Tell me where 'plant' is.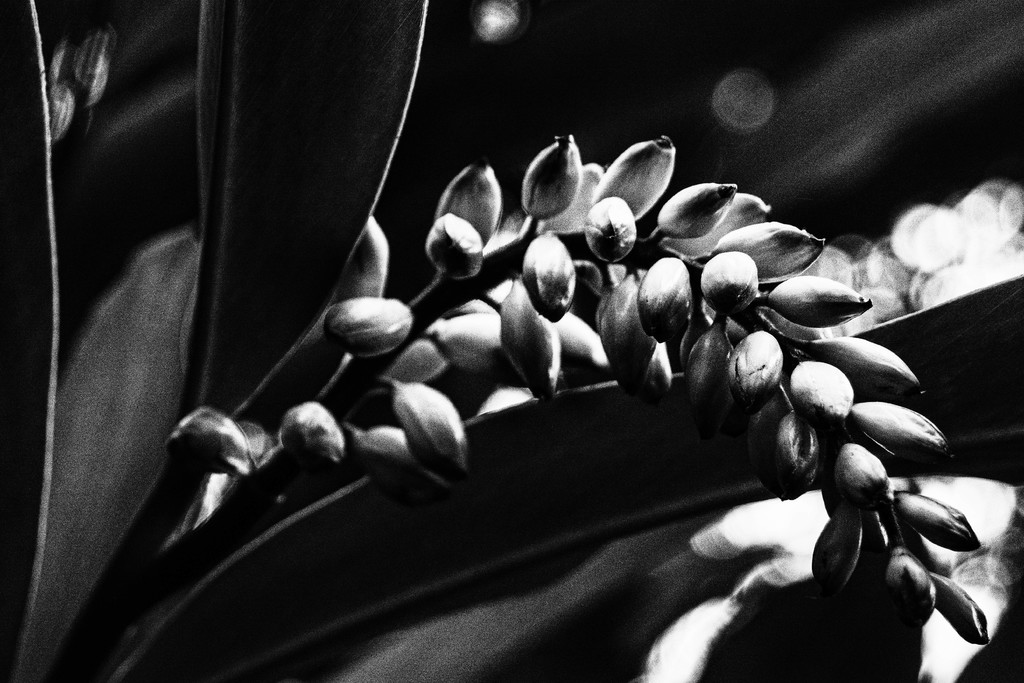
'plant' is at [x1=2, y1=0, x2=1023, y2=682].
